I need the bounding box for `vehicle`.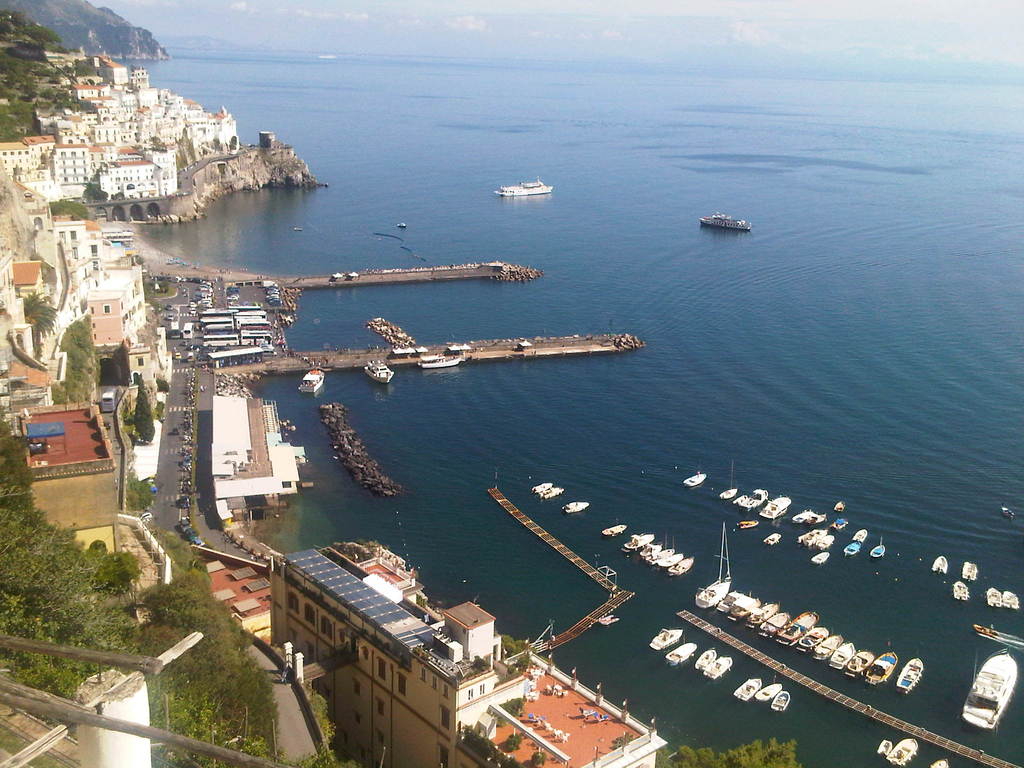
Here it is: [959,648,1020,734].
